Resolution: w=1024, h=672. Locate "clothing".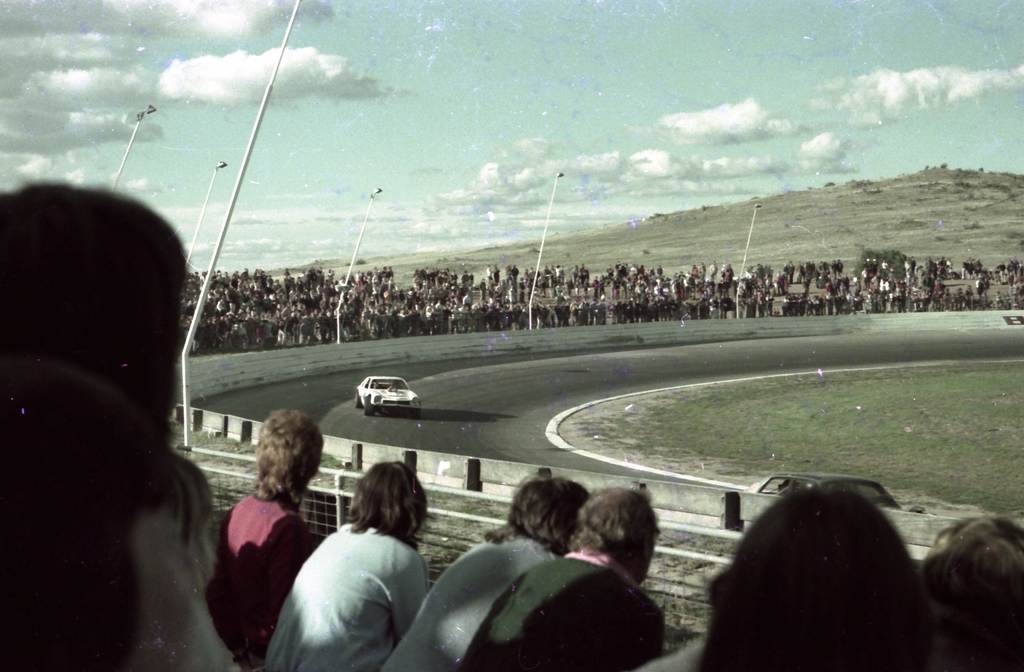
bbox=(460, 557, 665, 671).
